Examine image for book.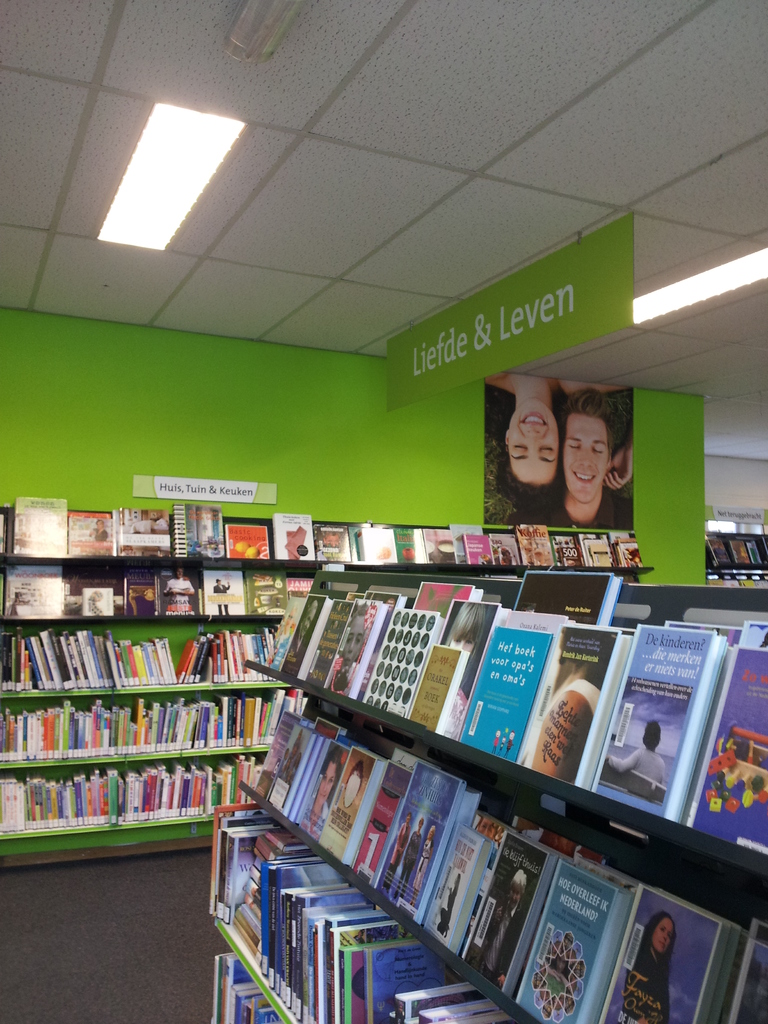
Examination result: Rect(10, 494, 68, 556).
